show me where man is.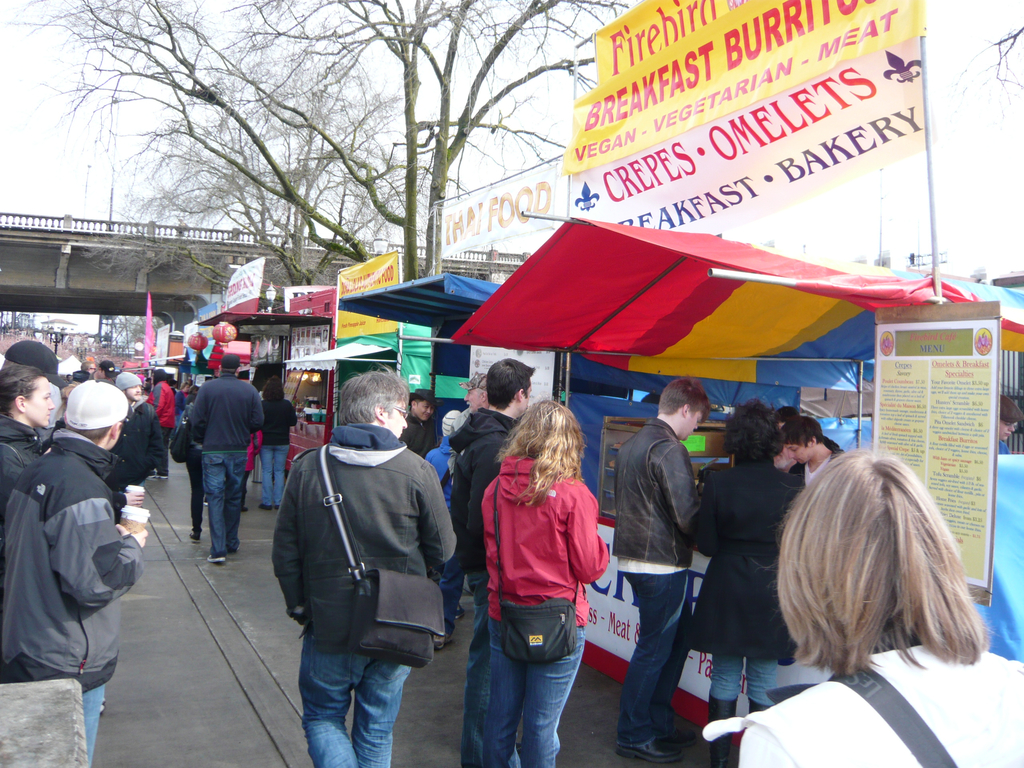
man is at box=[449, 352, 535, 684].
